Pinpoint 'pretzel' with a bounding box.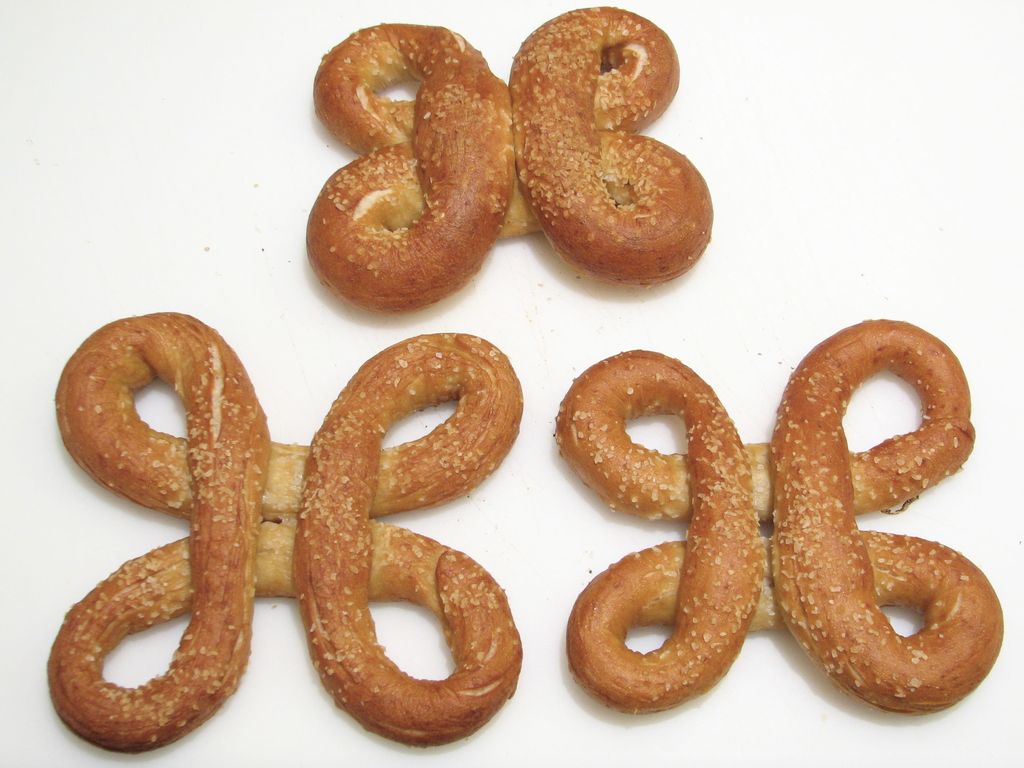
bbox=(42, 307, 524, 754).
